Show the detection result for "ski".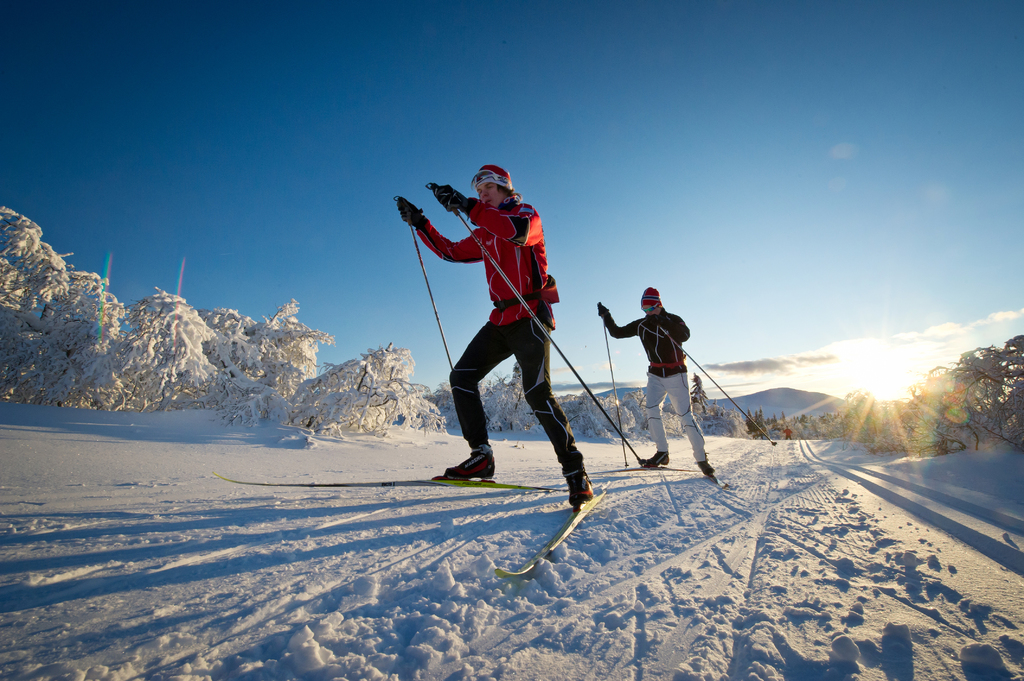
(x1=566, y1=458, x2=691, y2=475).
